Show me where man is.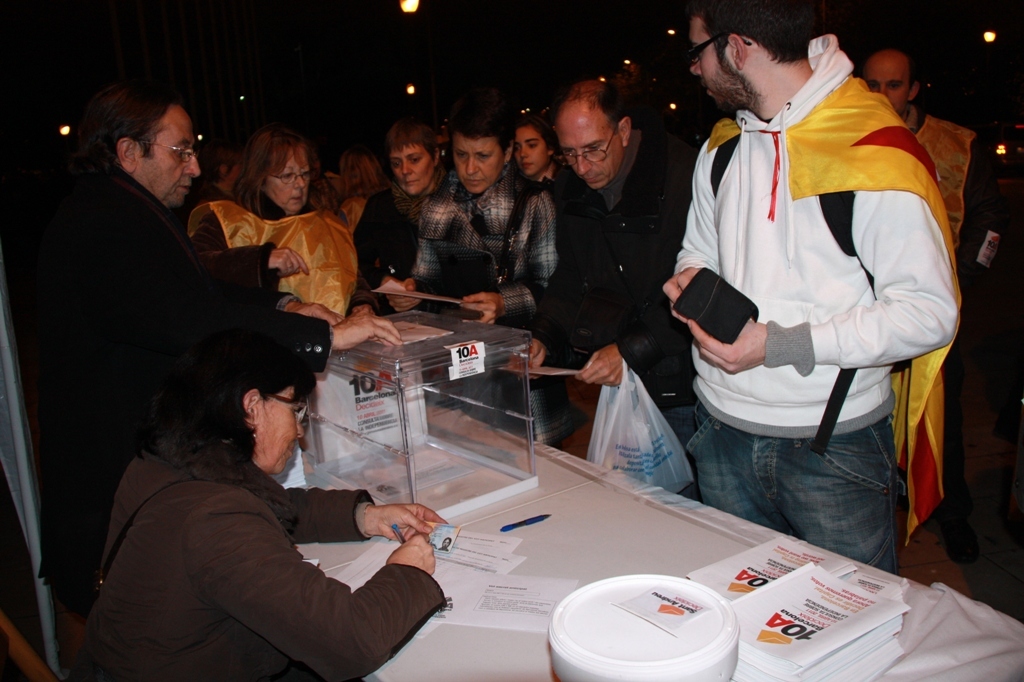
man is at box(665, 0, 958, 571).
